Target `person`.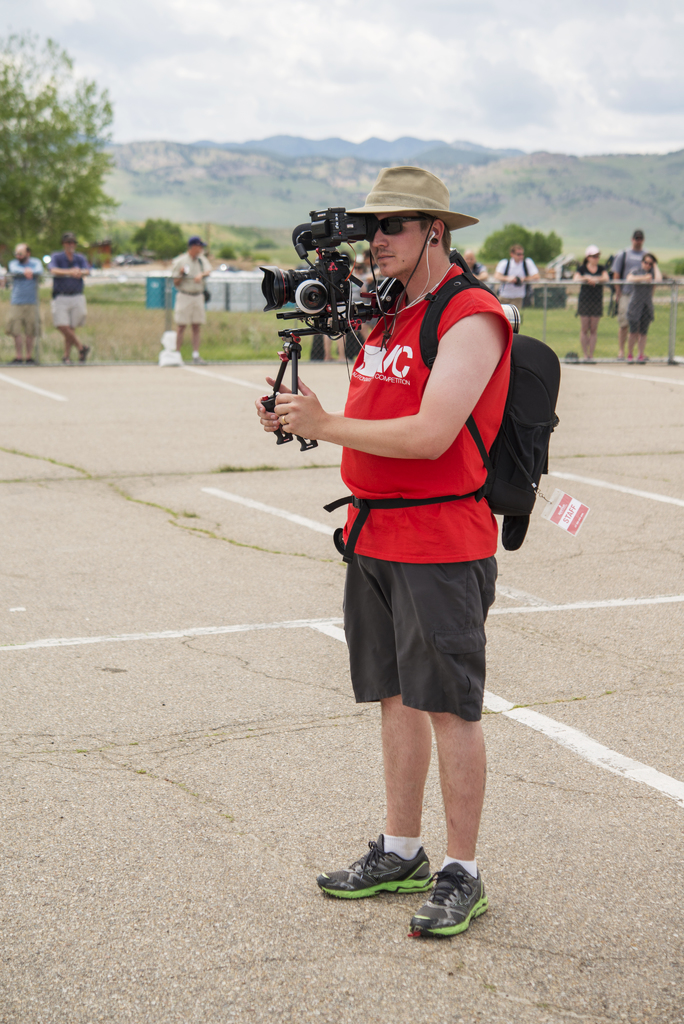
Target region: (left=164, top=234, right=217, bottom=364).
